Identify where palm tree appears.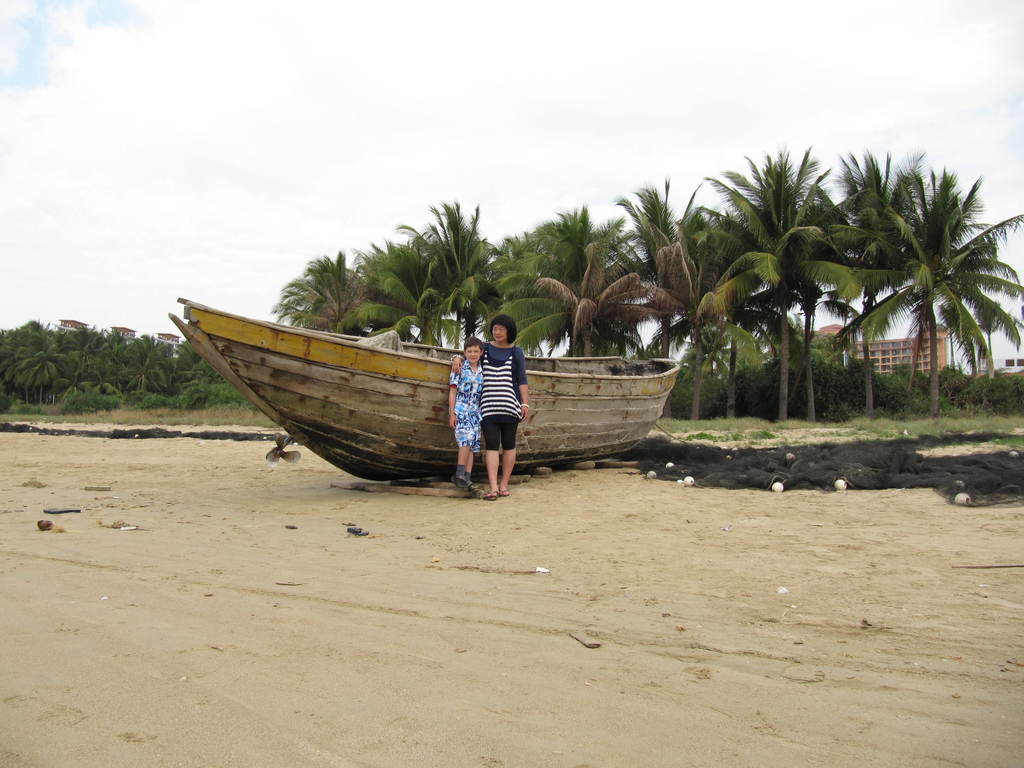
Appears at Rect(518, 216, 635, 393).
